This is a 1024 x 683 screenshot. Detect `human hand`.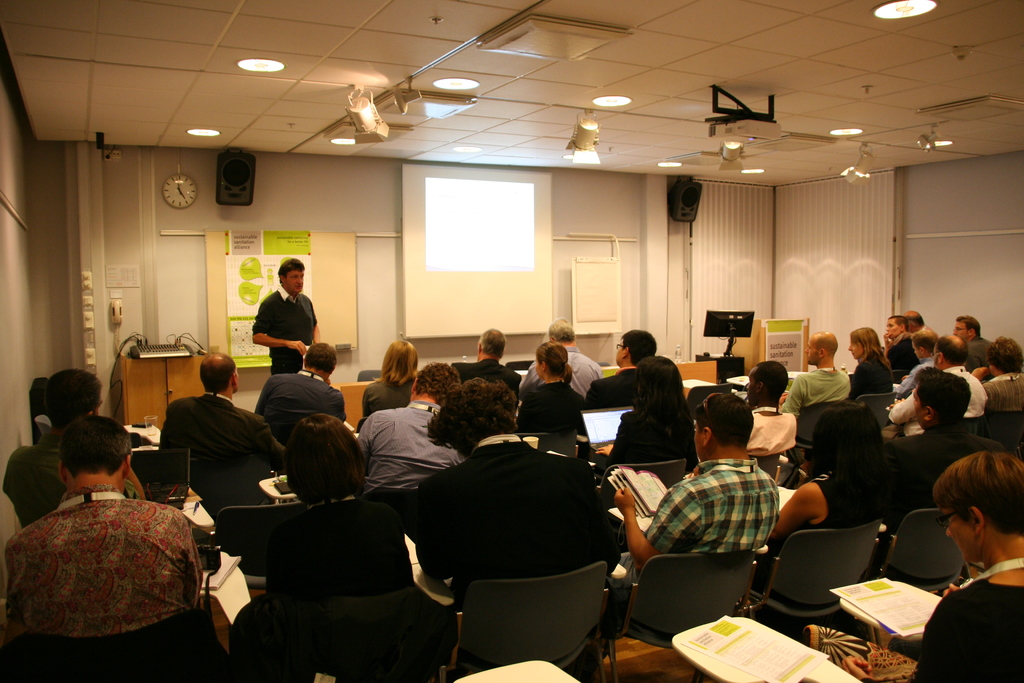
l=611, t=486, r=635, b=514.
